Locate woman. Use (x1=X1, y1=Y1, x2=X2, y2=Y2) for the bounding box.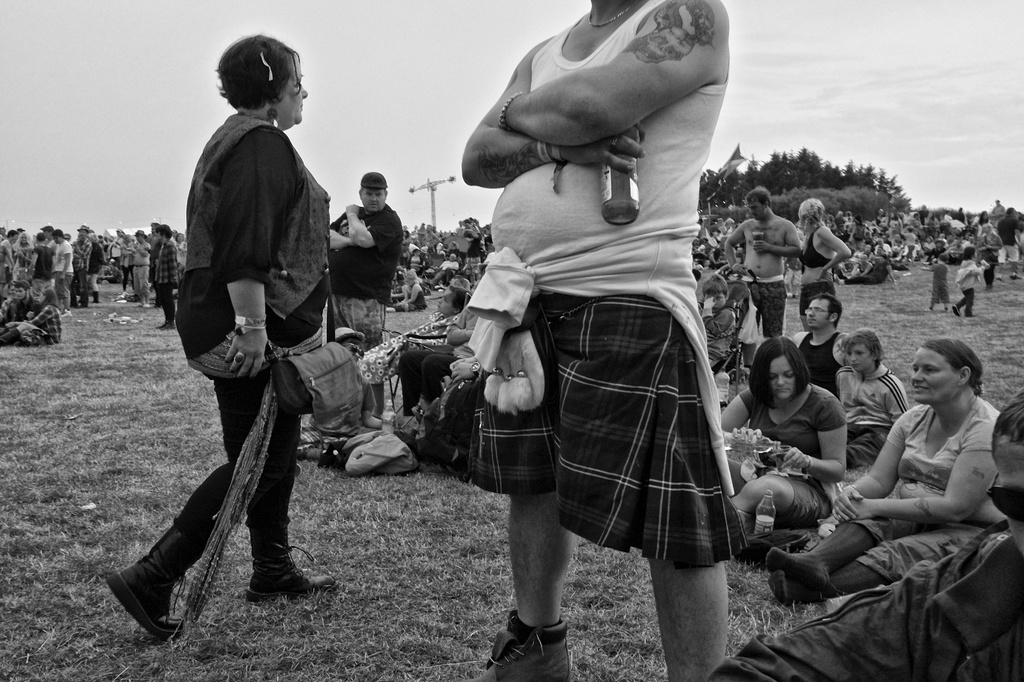
(x1=3, y1=285, x2=65, y2=349).
